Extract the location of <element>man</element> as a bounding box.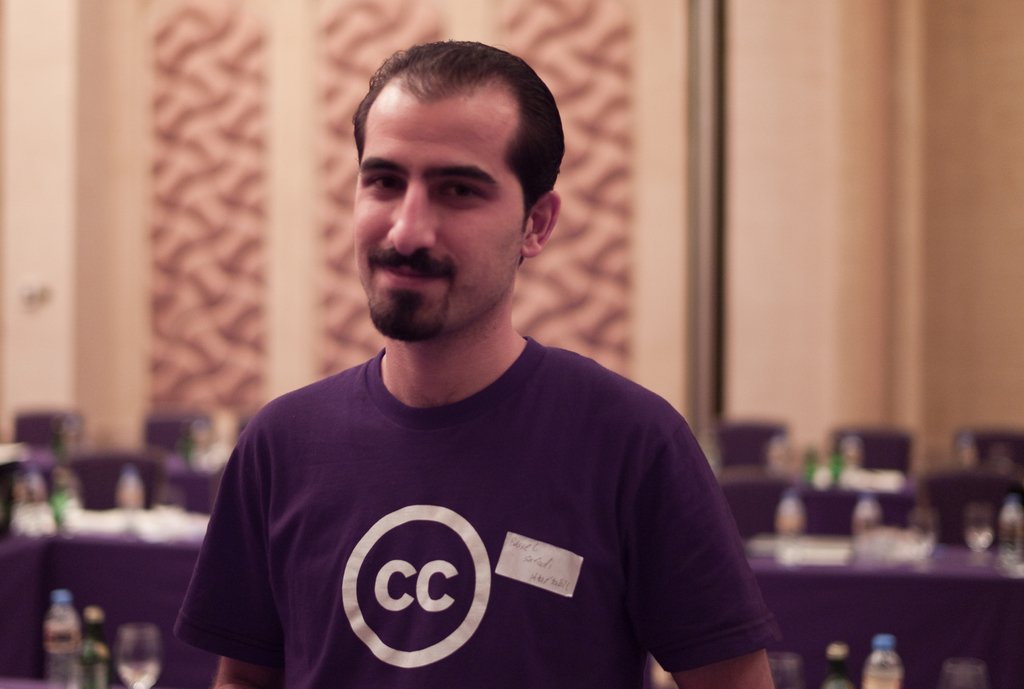
<box>161,47,793,677</box>.
